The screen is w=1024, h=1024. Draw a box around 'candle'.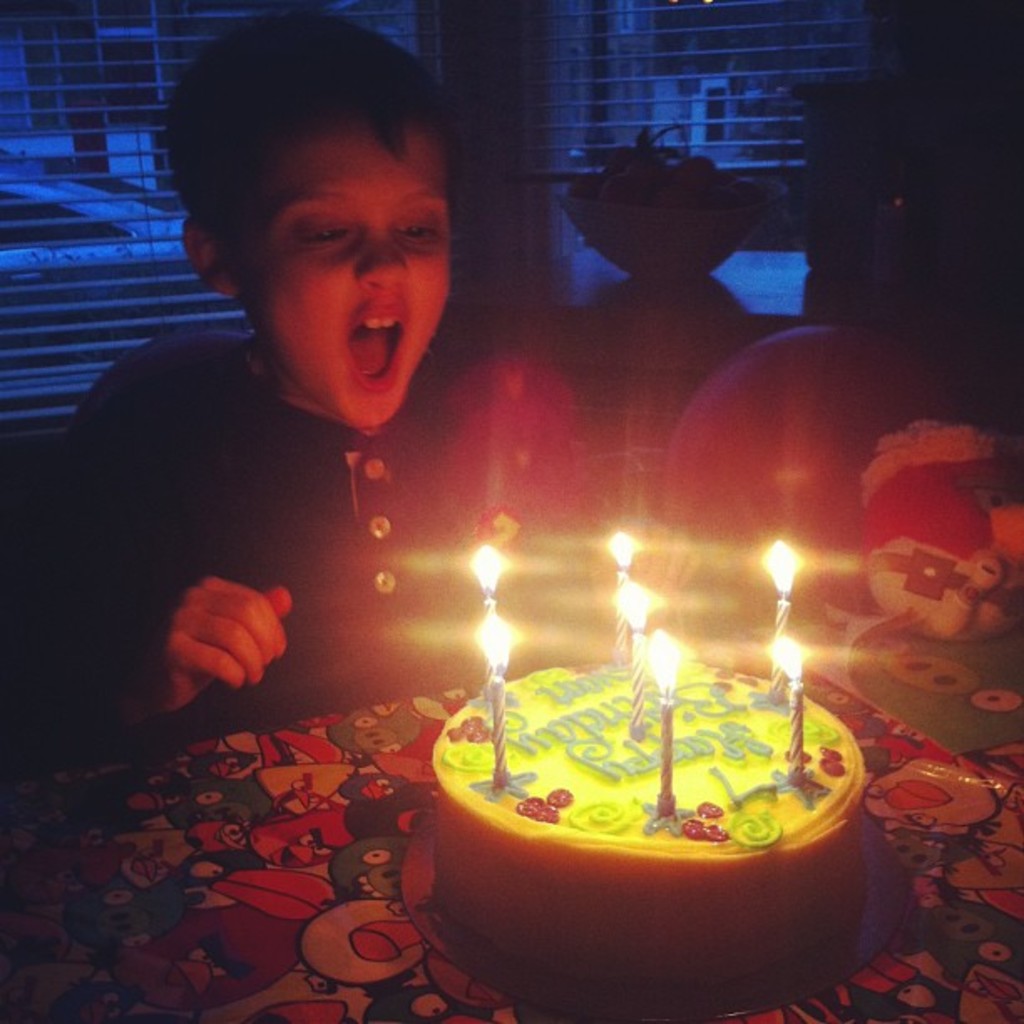
rect(768, 636, 798, 780).
